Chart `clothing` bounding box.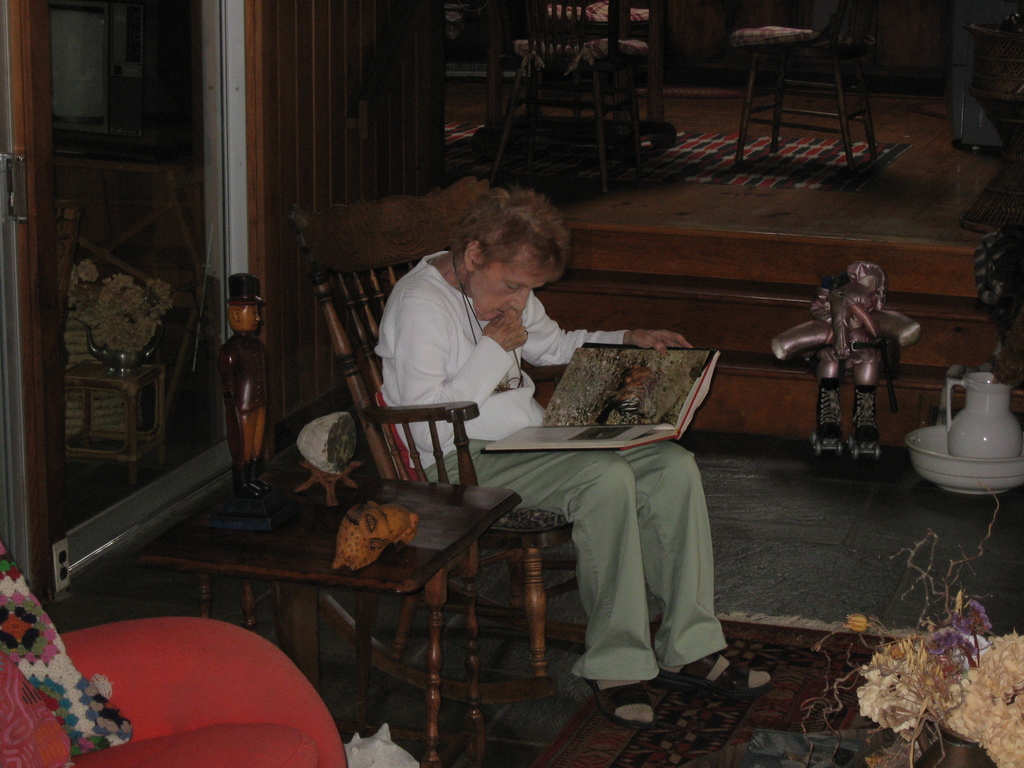
Charted: (left=369, top=248, right=731, bottom=687).
